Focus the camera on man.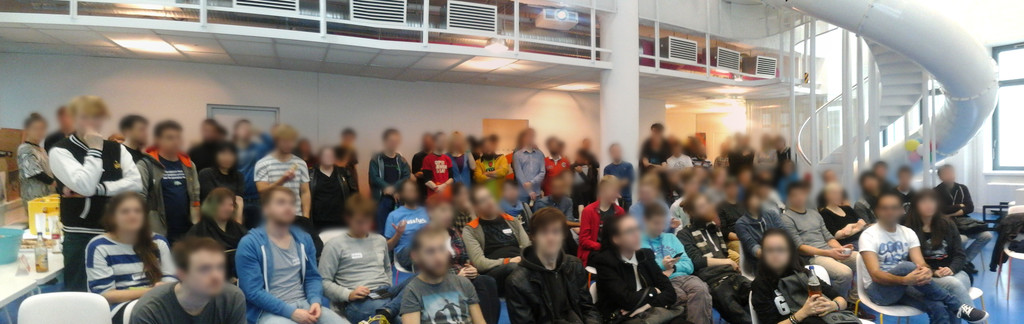
Focus region: rect(935, 165, 988, 273).
